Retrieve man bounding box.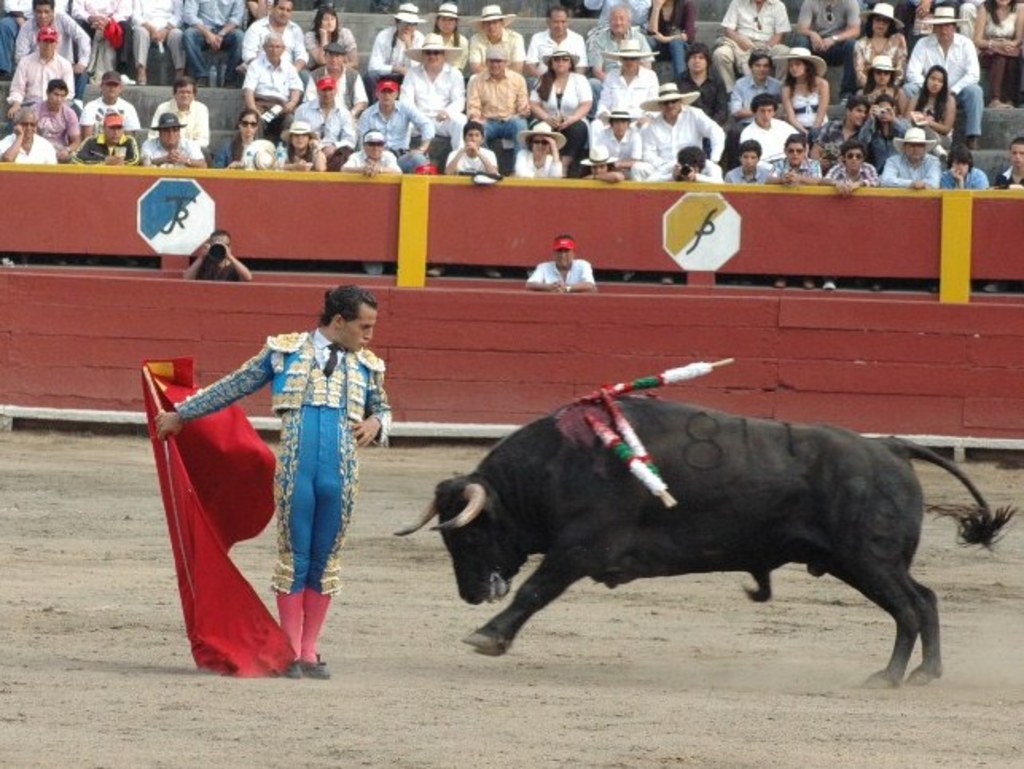
Bounding box: 877/127/940/288.
